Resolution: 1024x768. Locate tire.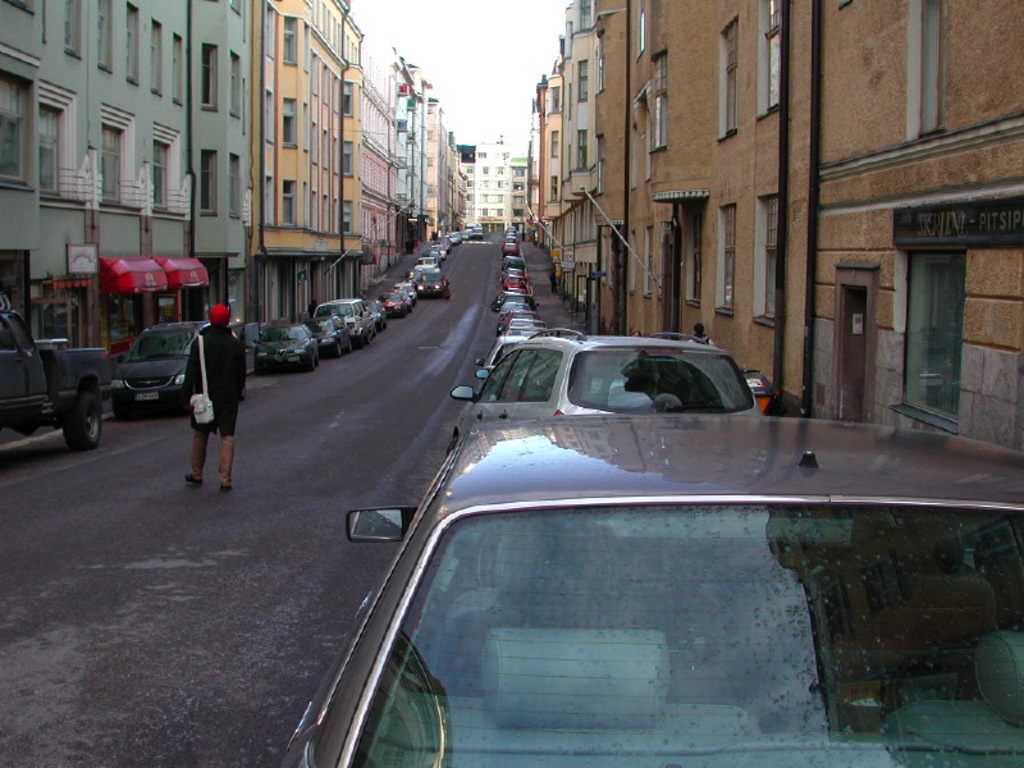
{"x1": 326, "y1": 338, "x2": 339, "y2": 357}.
